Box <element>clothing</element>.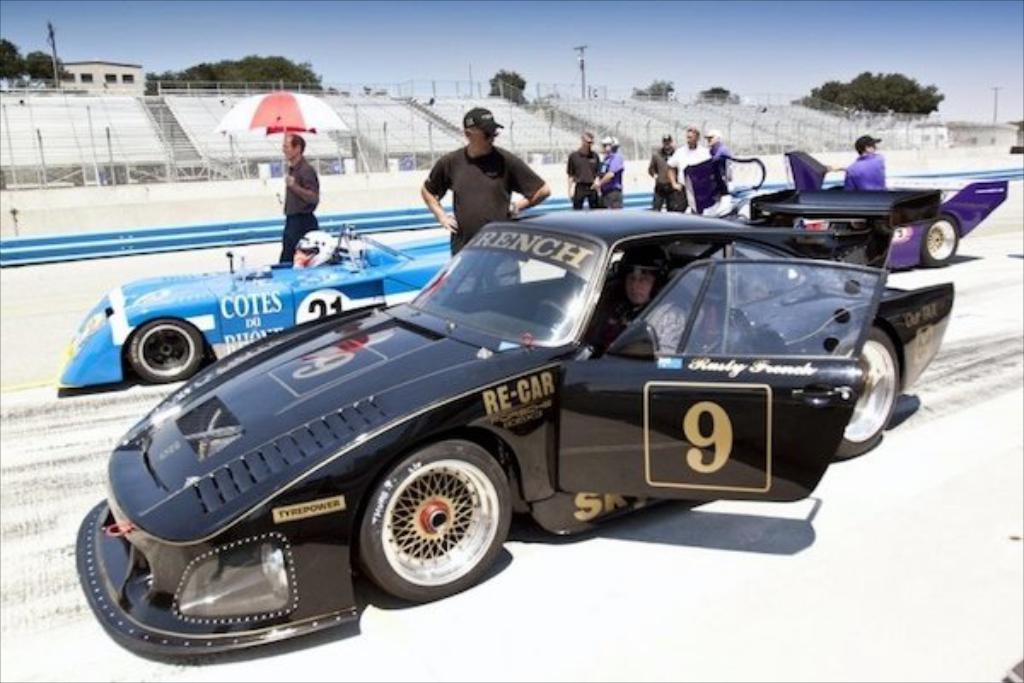
(left=645, top=147, right=678, bottom=207).
